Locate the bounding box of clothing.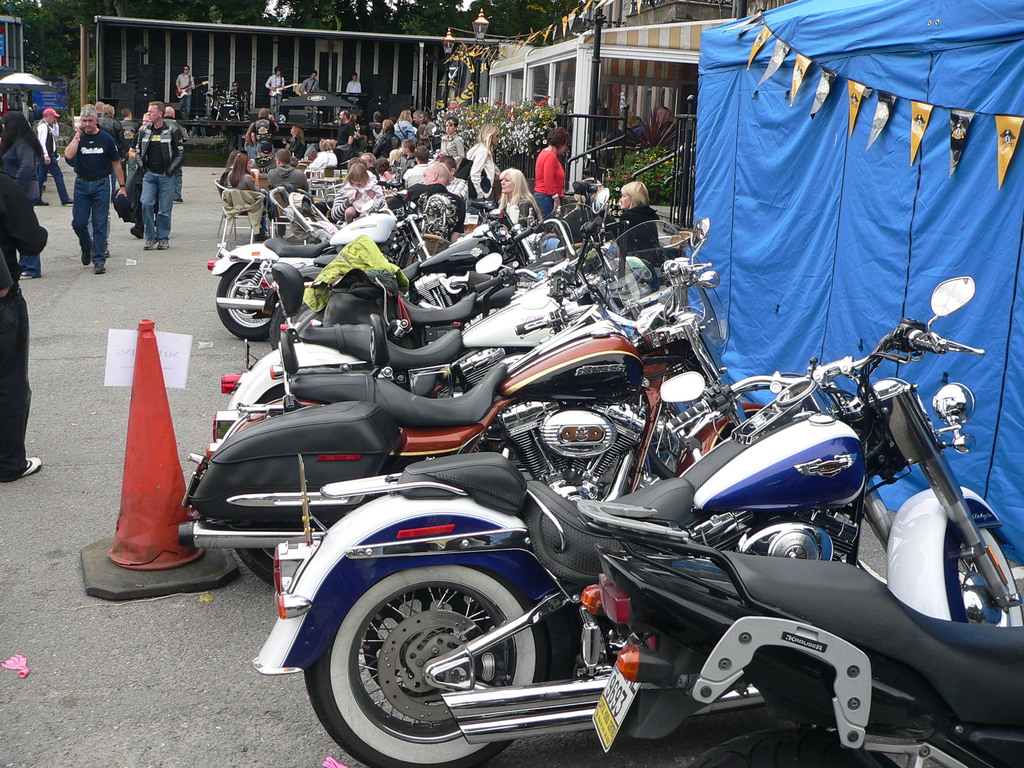
Bounding box: left=0, top=168, right=49, bottom=484.
